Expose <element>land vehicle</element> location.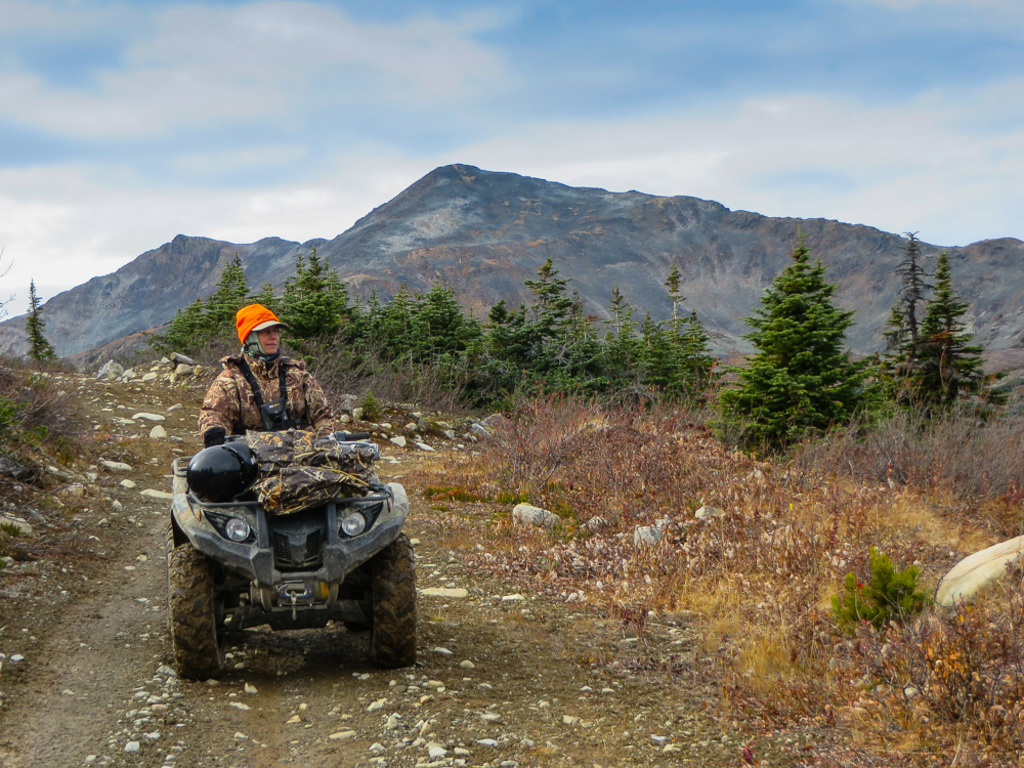
Exposed at bbox(146, 423, 415, 691).
